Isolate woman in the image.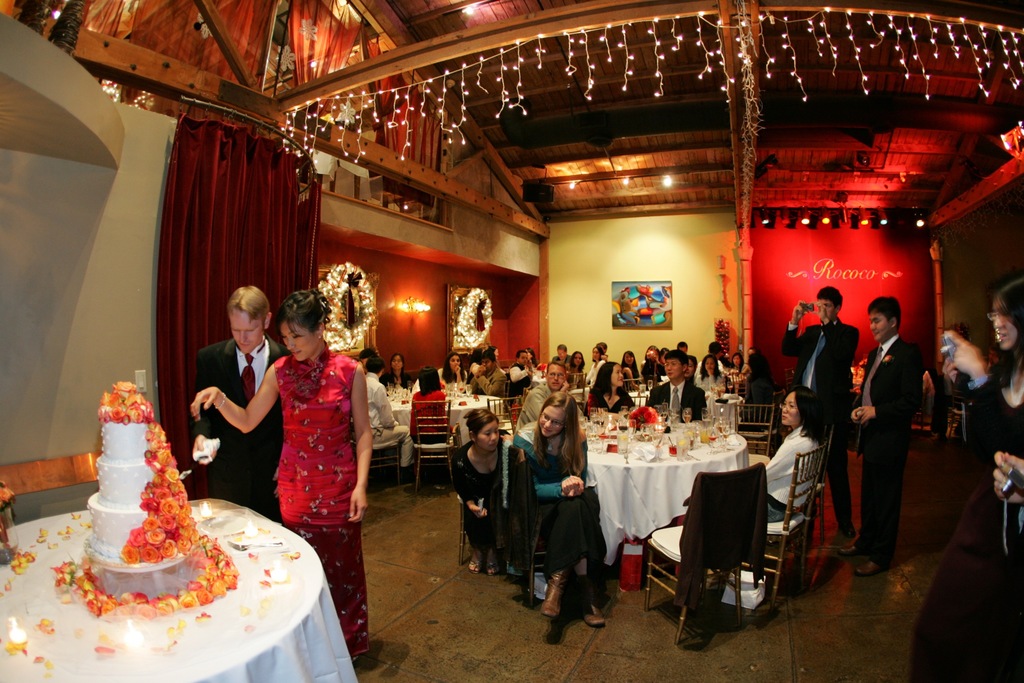
Isolated region: [x1=534, y1=394, x2=612, y2=643].
